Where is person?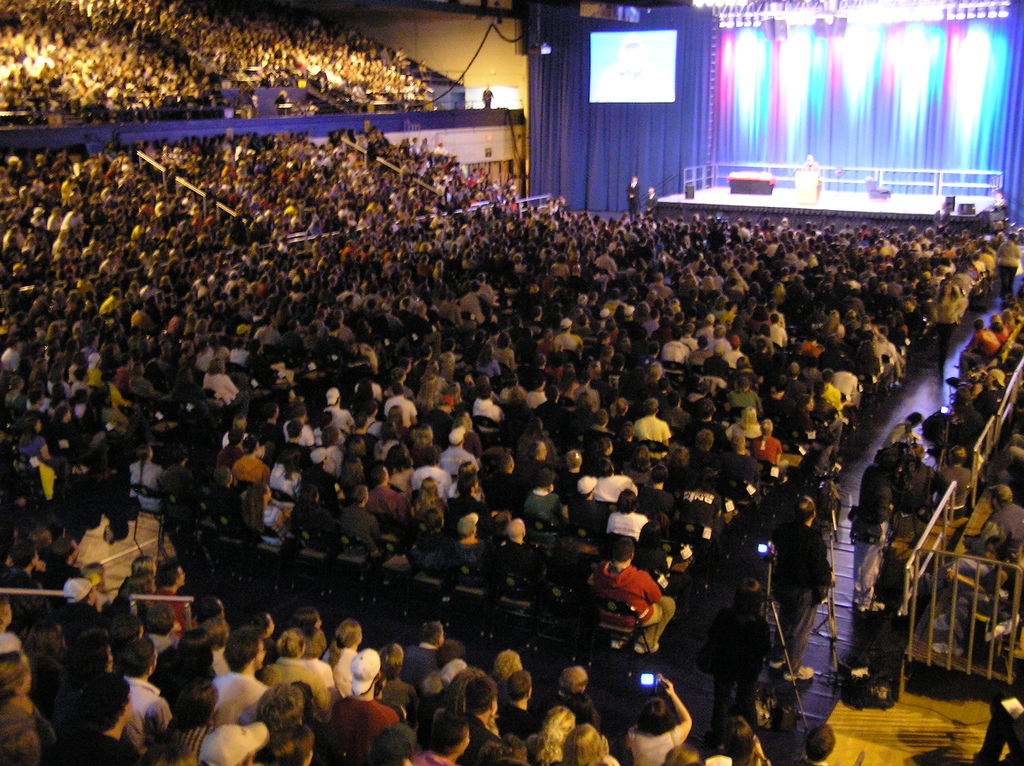
285,606,330,632.
